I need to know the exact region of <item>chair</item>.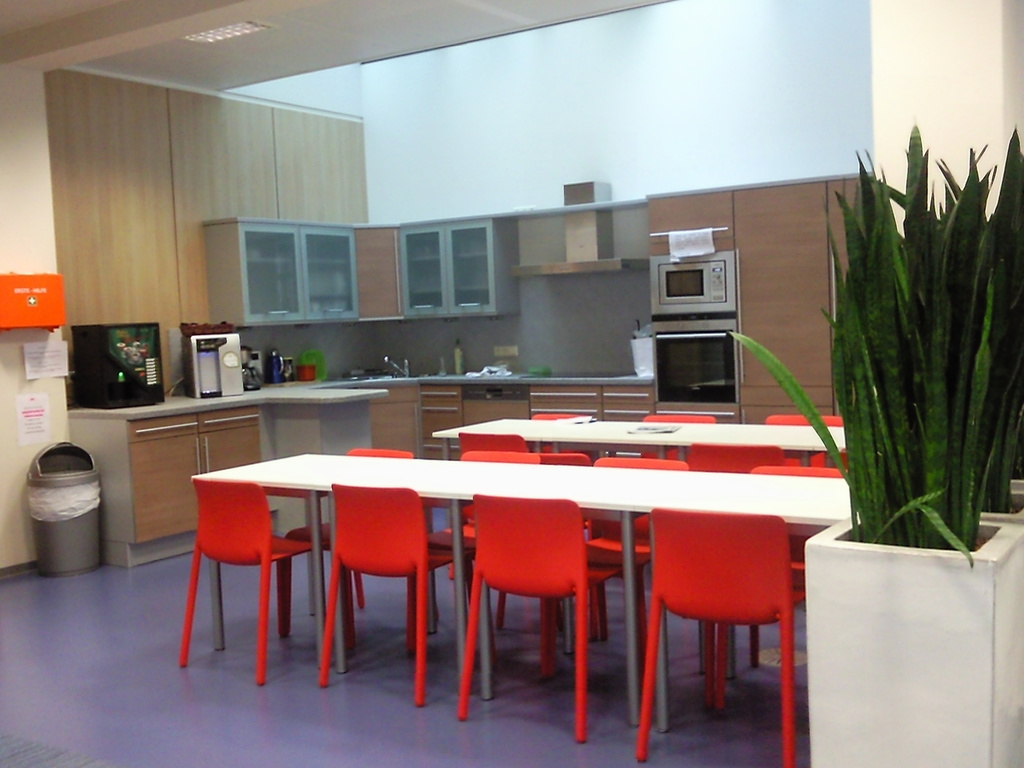
Region: <region>493, 452, 592, 639</region>.
